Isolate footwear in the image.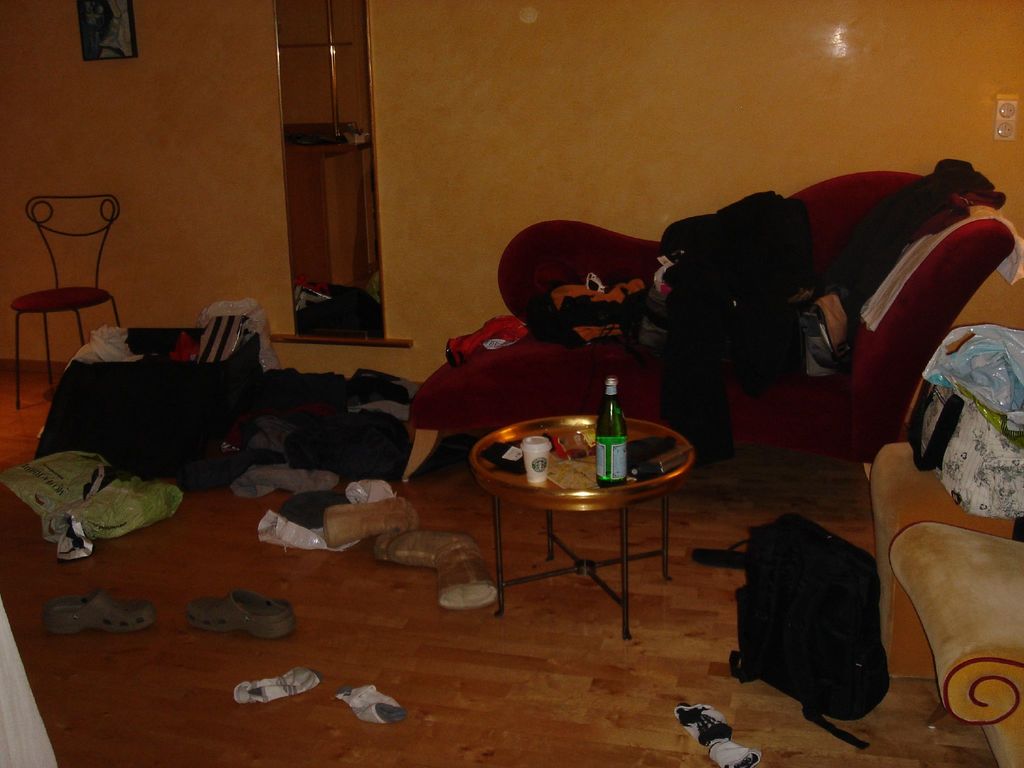
Isolated region: <box>186,588,298,641</box>.
